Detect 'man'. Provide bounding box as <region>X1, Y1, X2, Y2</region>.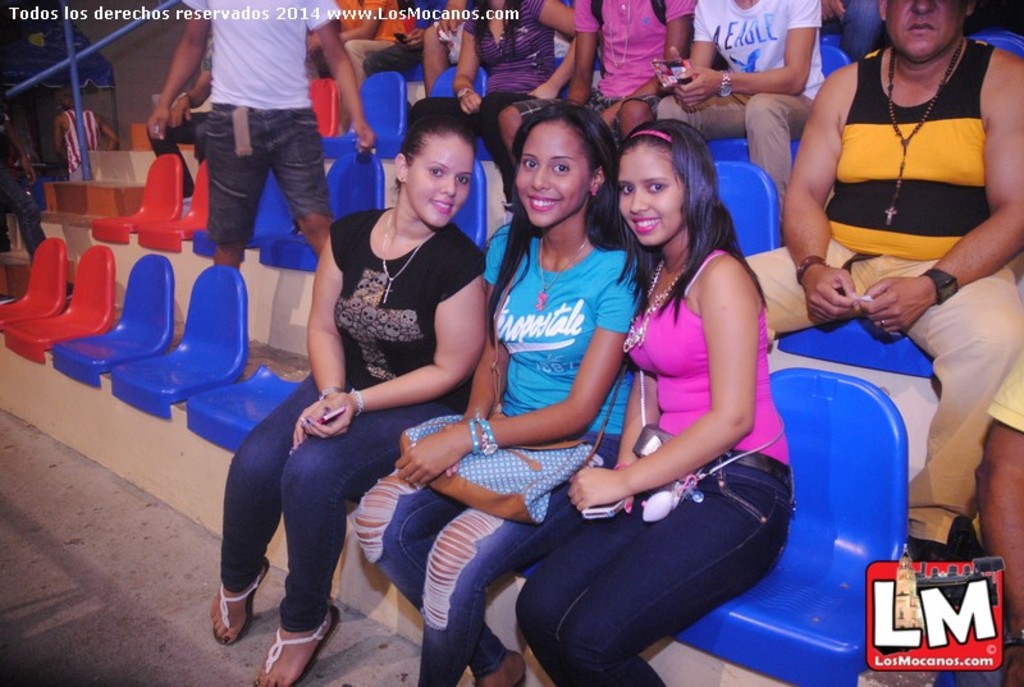
<region>145, 0, 379, 279</region>.
